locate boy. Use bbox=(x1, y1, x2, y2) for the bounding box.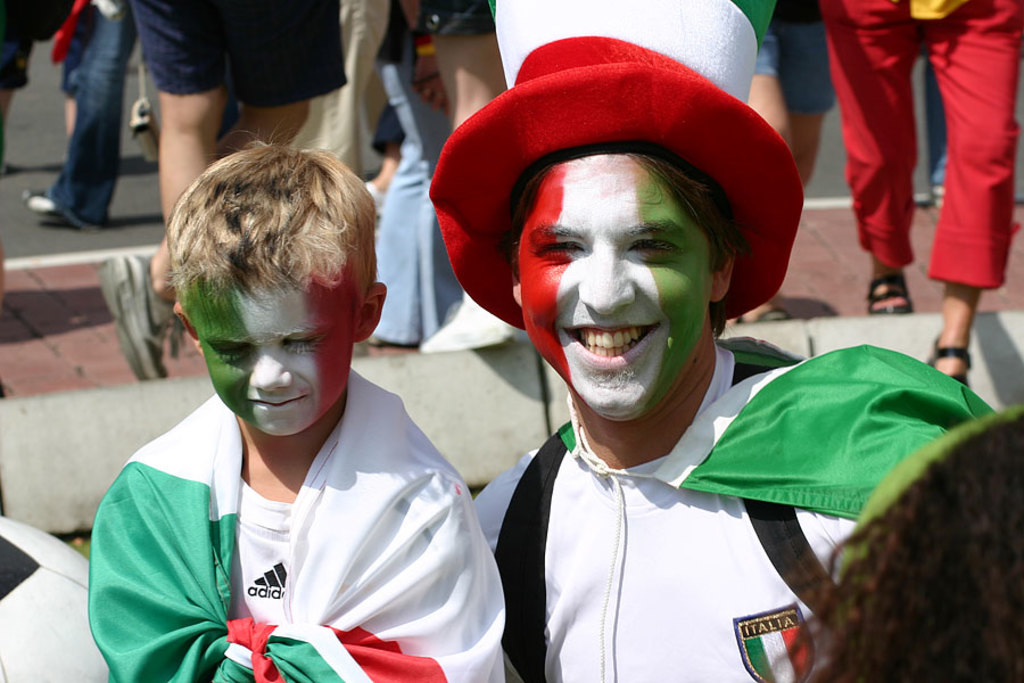
bbox=(84, 129, 515, 682).
